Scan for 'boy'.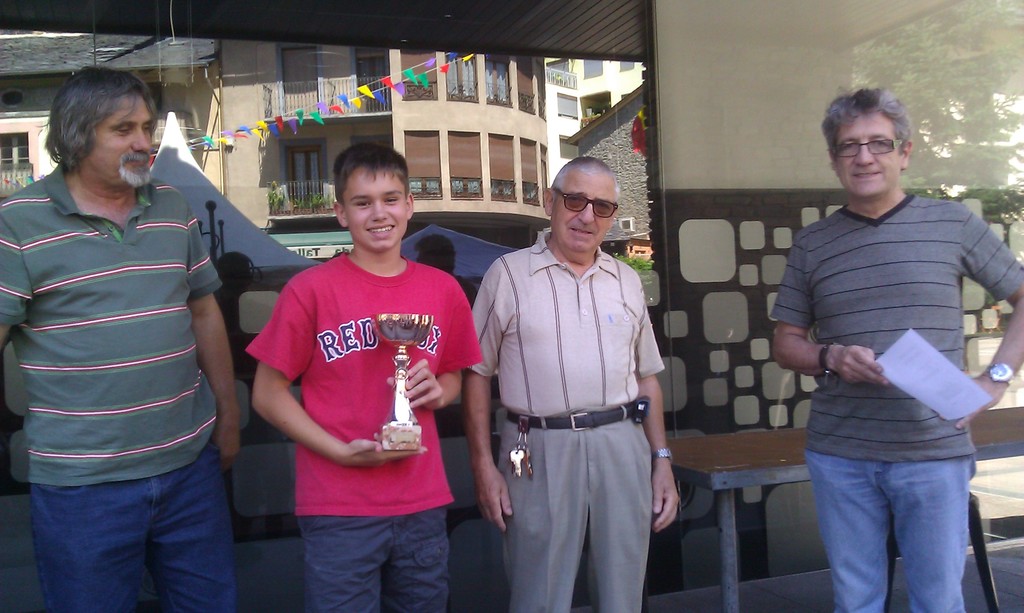
Scan result: bbox(239, 131, 475, 604).
